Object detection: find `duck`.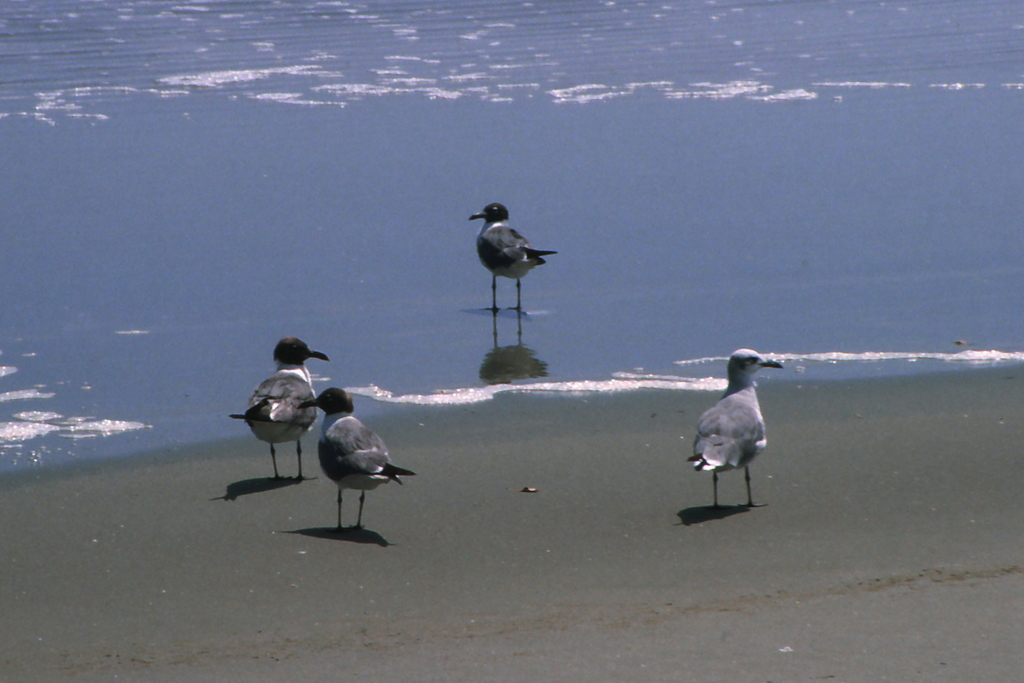
pyautogui.locateOnScreen(685, 343, 782, 508).
